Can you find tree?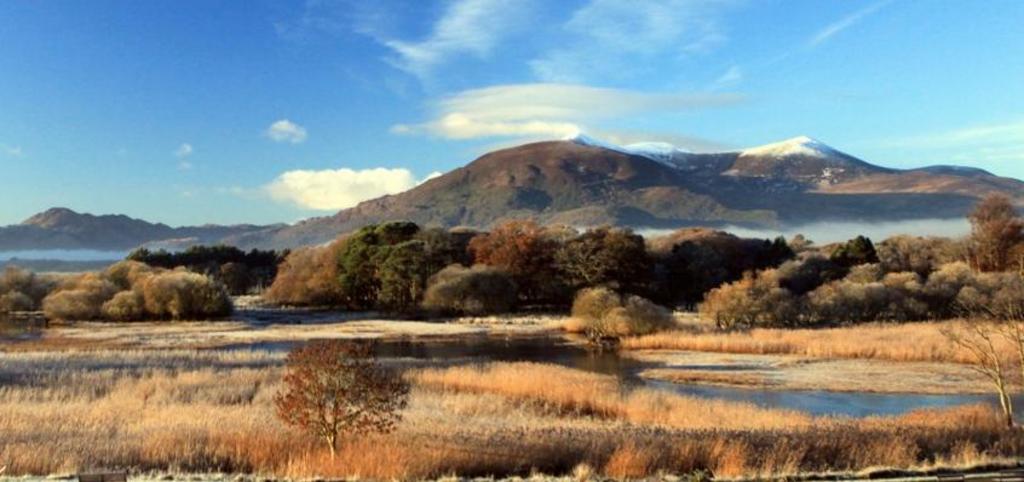
Yes, bounding box: l=340, t=222, r=414, b=305.
